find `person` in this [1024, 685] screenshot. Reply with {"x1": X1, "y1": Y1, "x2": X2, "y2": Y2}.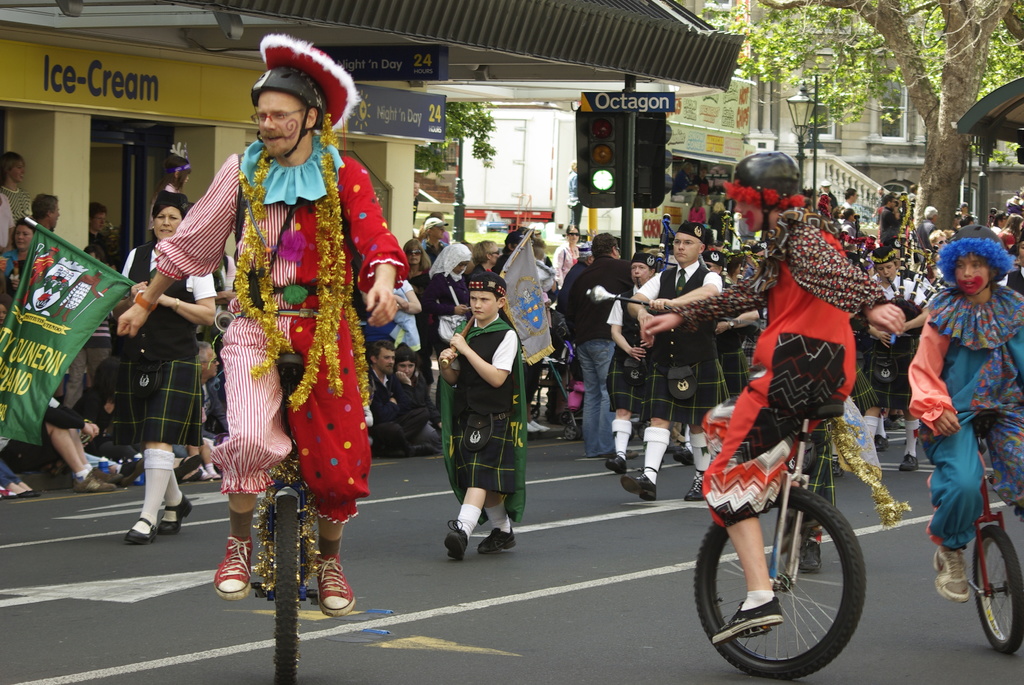
{"x1": 605, "y1": 248, "x2": 661, "y2": 465}.
